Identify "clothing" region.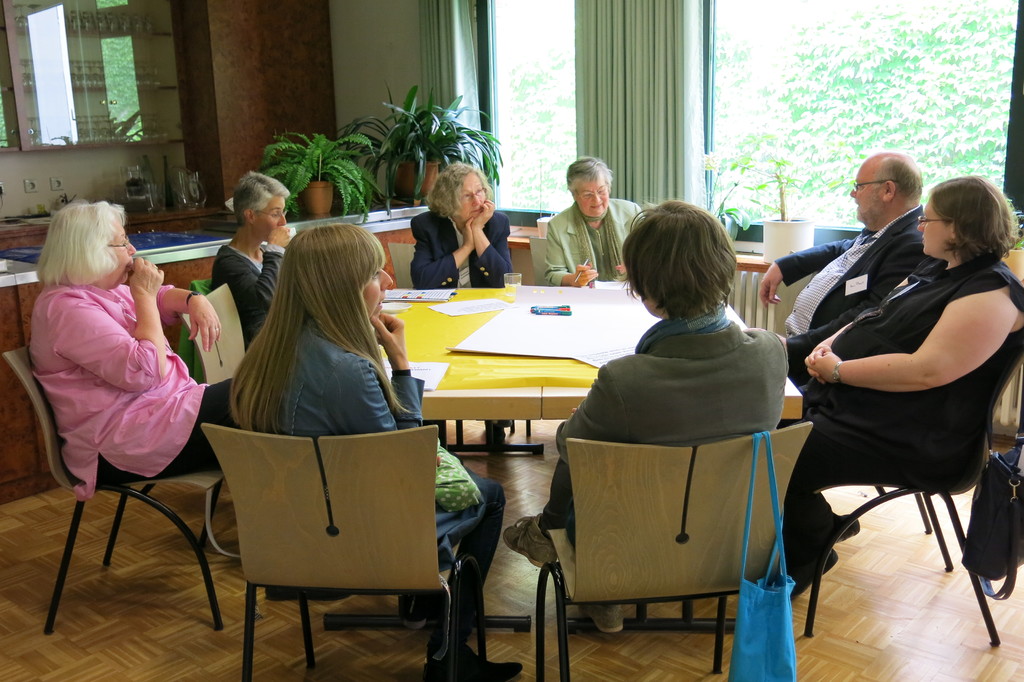
Region: (206,241,284,329).
